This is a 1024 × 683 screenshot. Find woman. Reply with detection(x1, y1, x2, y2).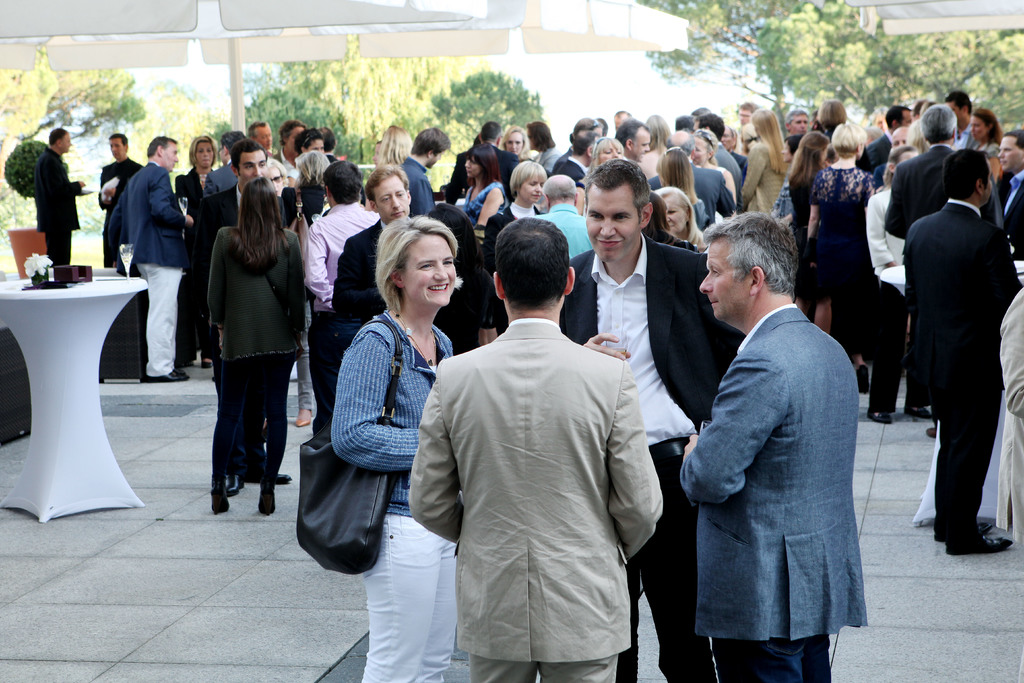
detection(500, 122, 529, 157).
